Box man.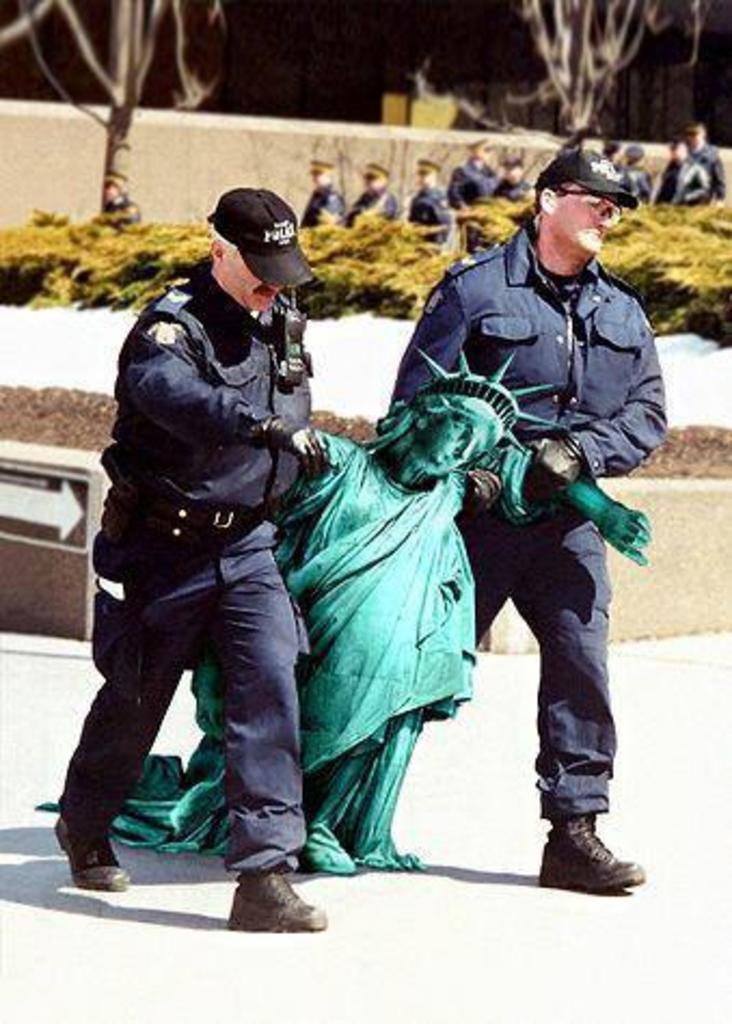
pyautogui.locateOnScreen(296, 156, 350, 227).
